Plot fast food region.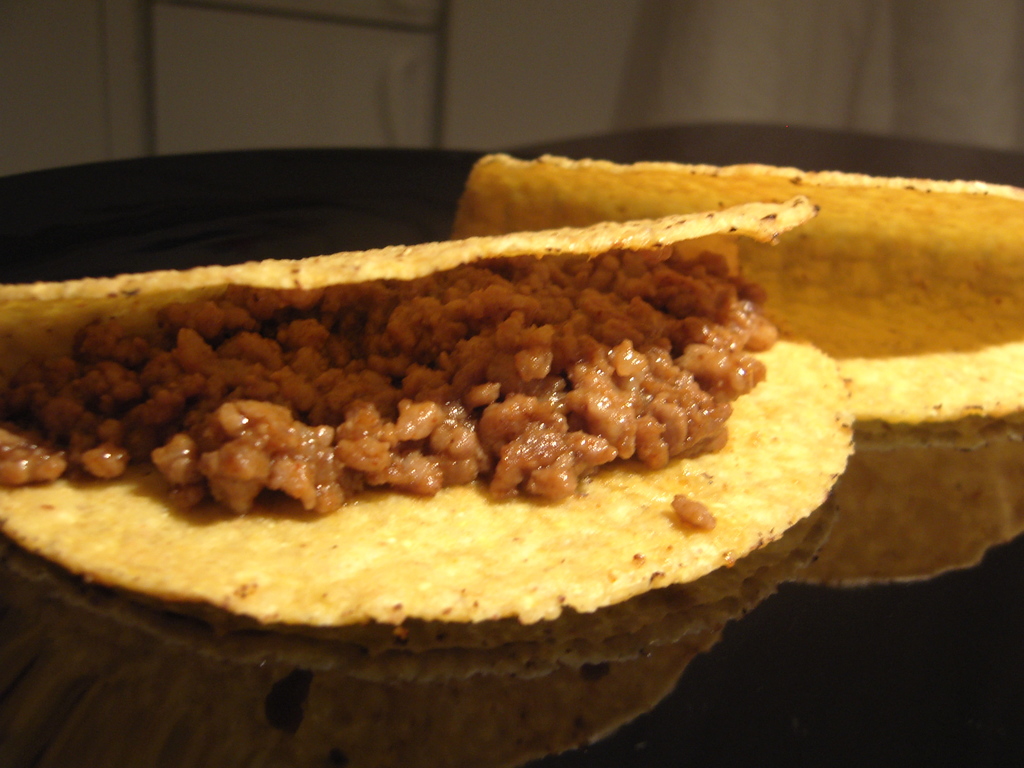
Plotted at (449, 151, 1023, 582).
